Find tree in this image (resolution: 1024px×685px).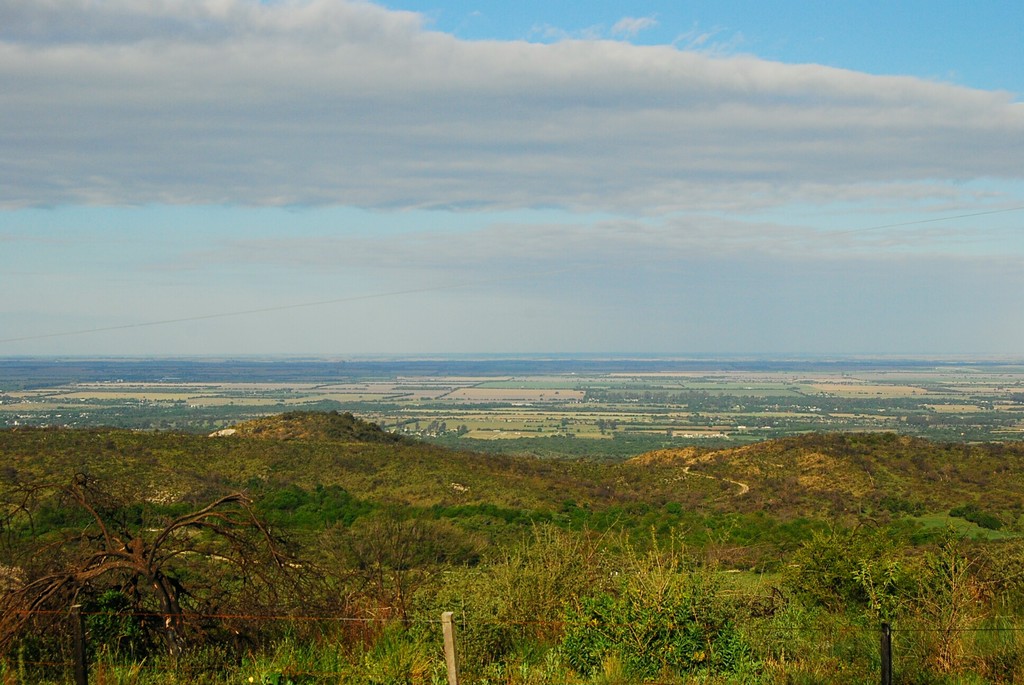
[853, 553, 897, 684].
